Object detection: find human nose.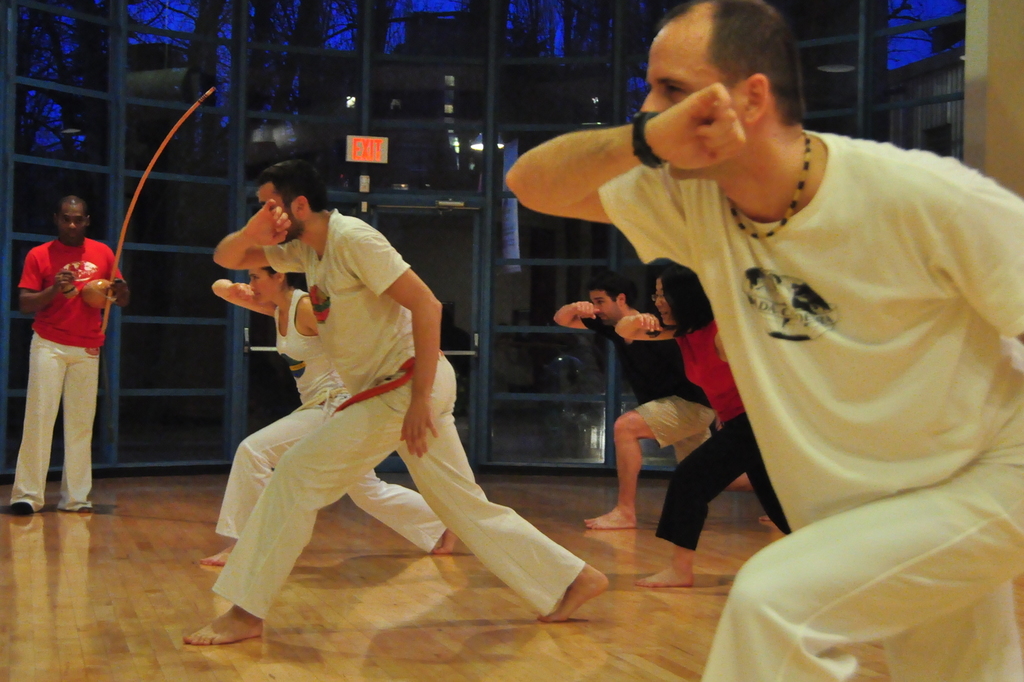
rect(68, 218, 74, 231).
